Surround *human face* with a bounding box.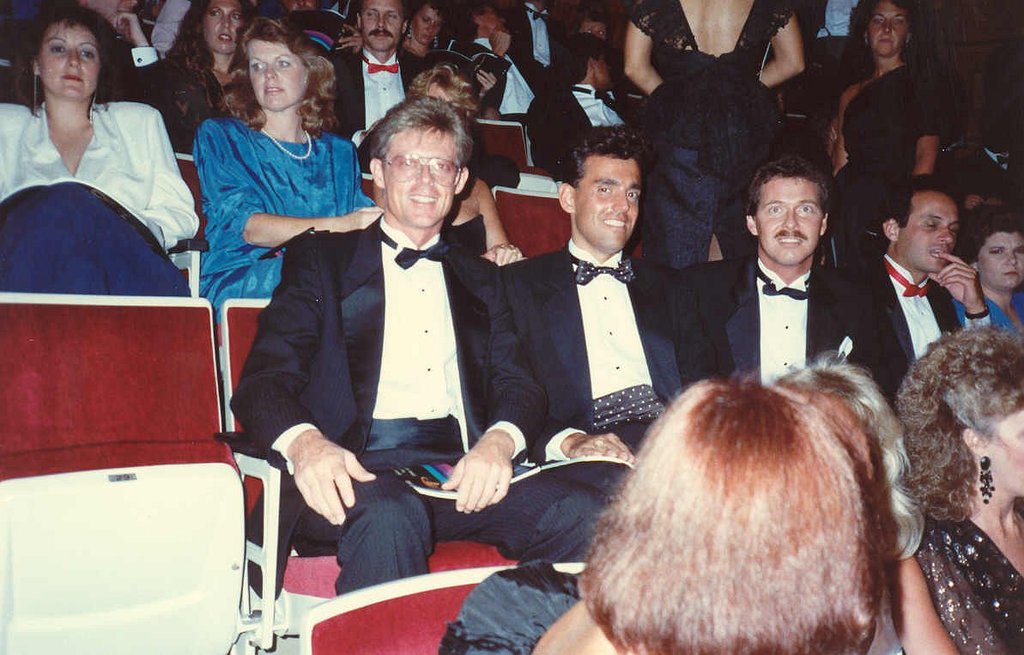
[left=282, top=0, right=313, bottom=12].
